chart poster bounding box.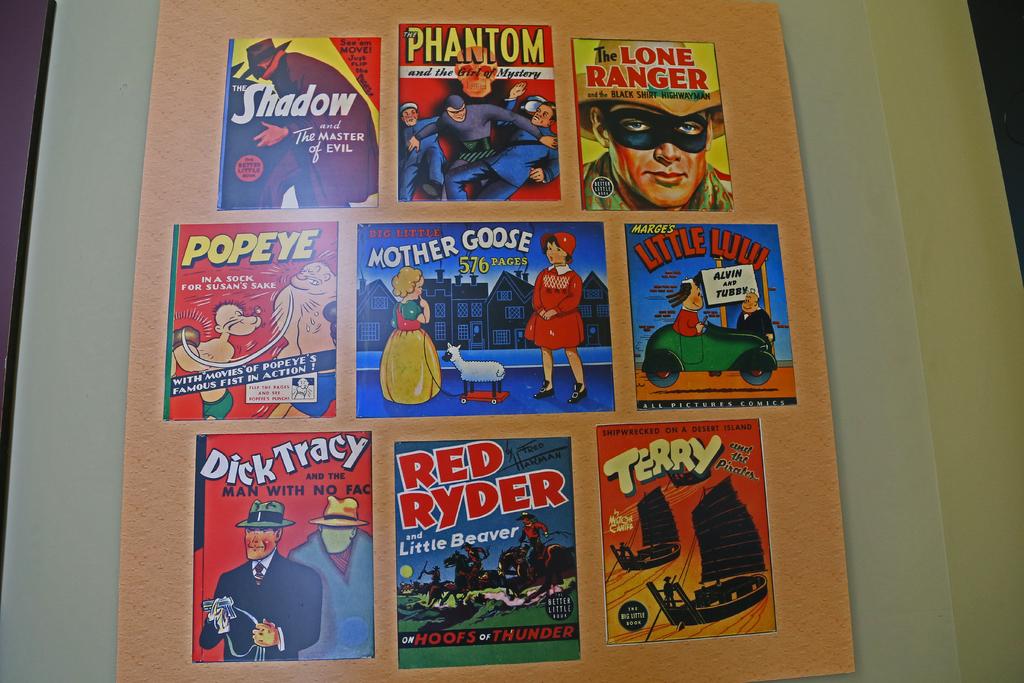
Charted: [x1=596, y1=415, x2=780, y2=646].
